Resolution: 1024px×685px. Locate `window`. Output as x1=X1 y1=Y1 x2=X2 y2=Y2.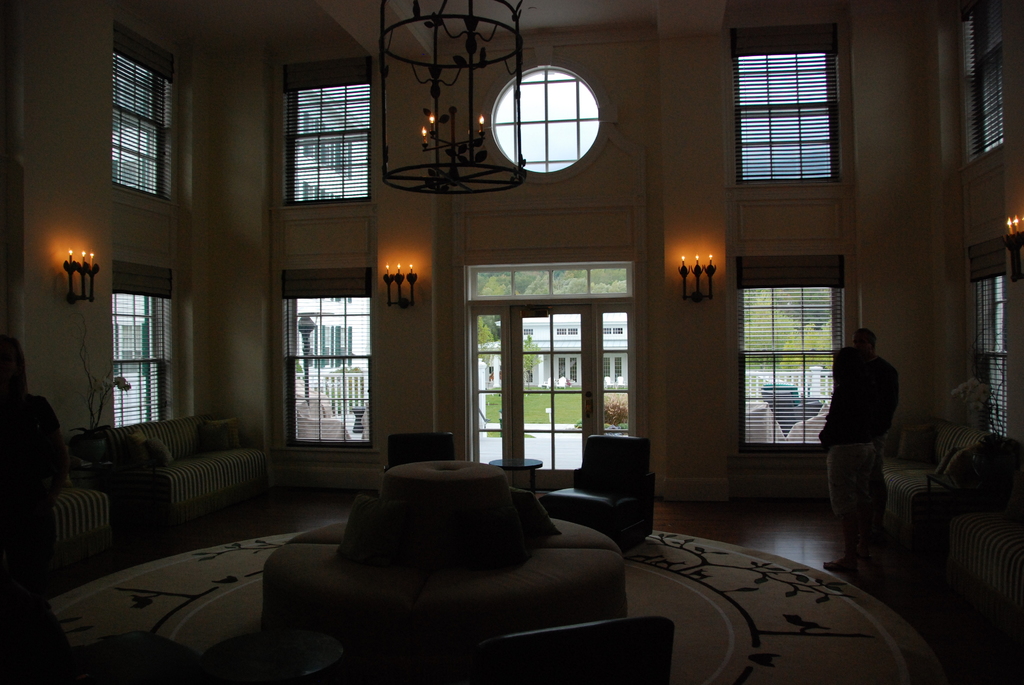
x1=299 y1=81 x2=369 y2=209.
